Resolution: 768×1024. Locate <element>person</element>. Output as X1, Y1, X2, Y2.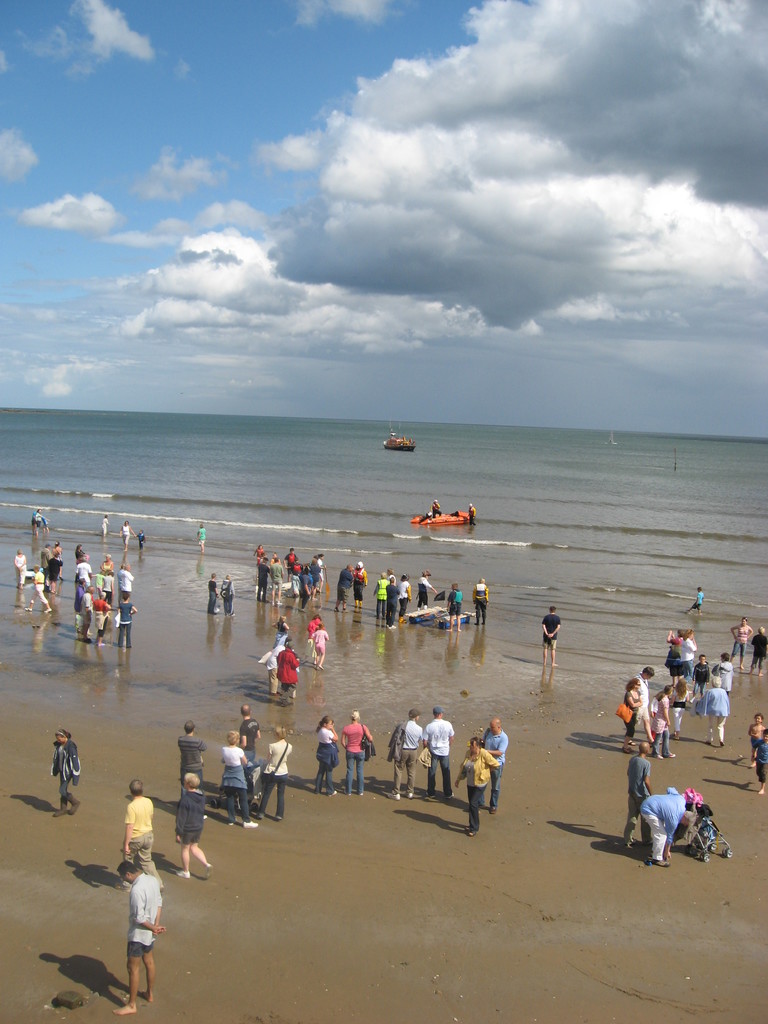
310, 720, 336, 792.
